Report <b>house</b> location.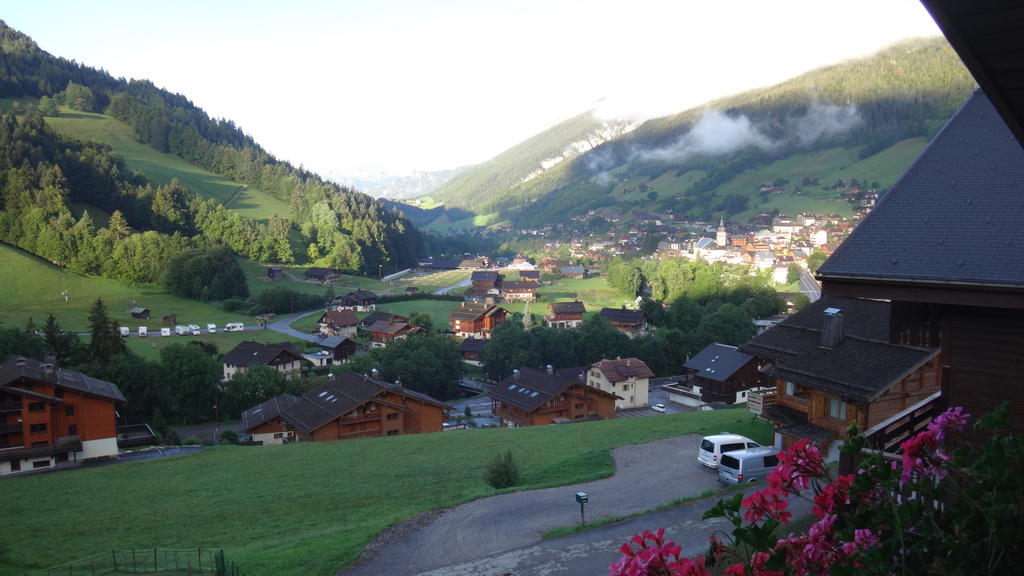
Report: <region>451, 303, 508, 346</region>.
